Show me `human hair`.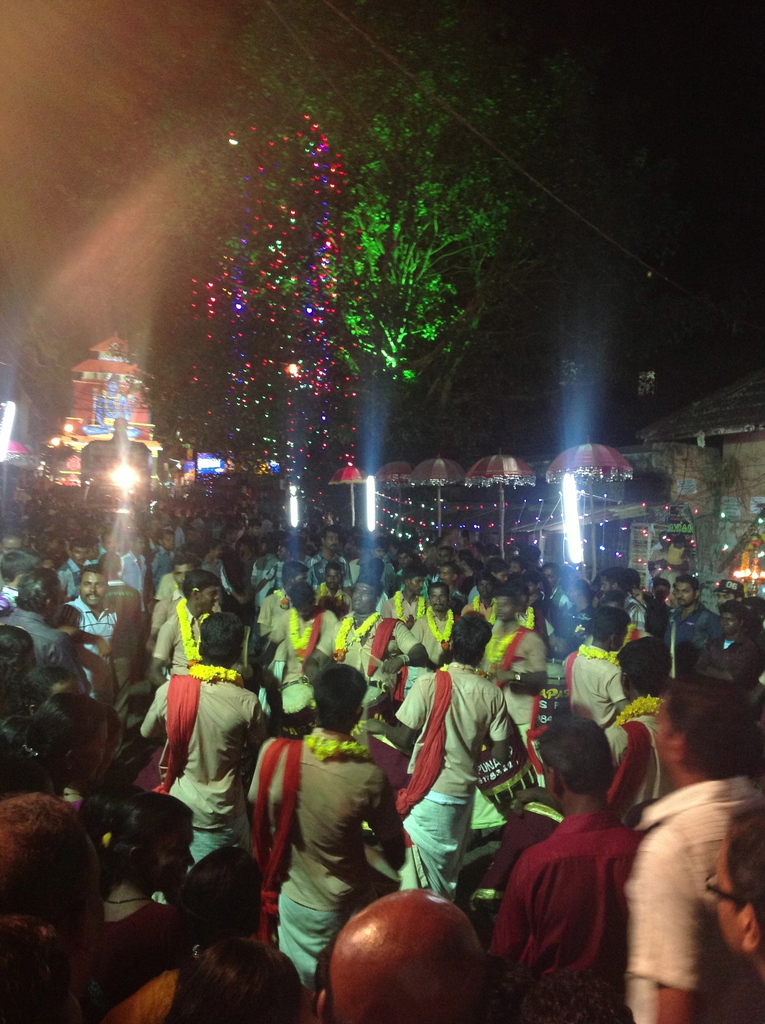
`human hair` is here: bbox=[0, 550, 33, 582].
